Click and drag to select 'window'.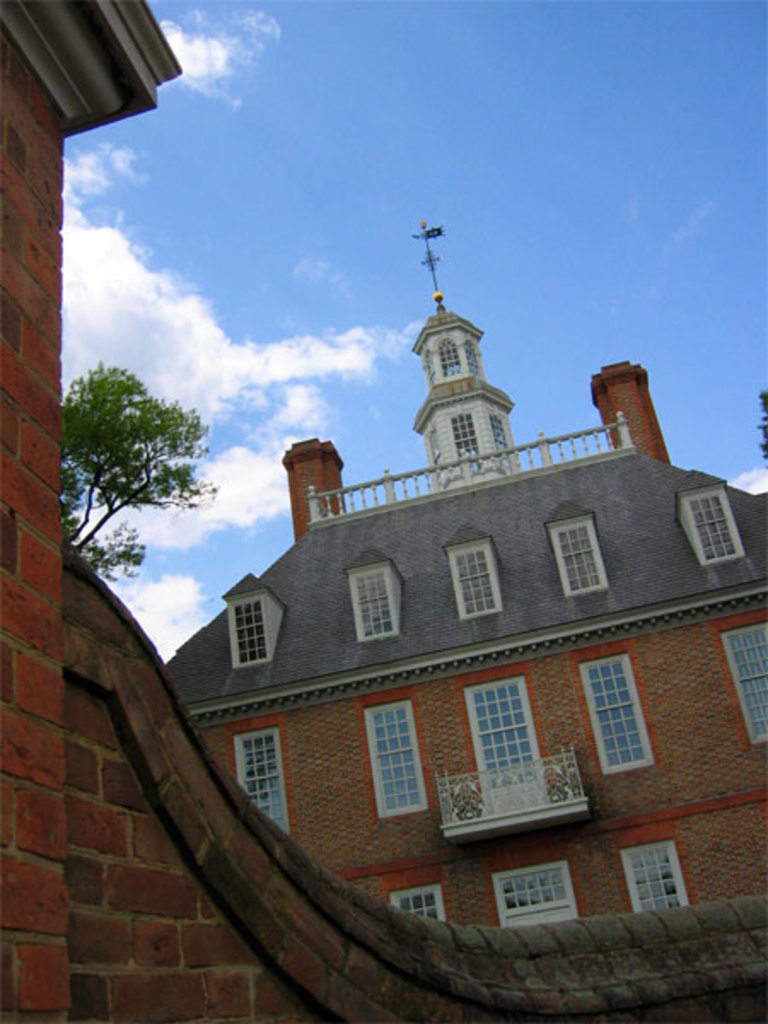
Selection: 447,411,478,463.
